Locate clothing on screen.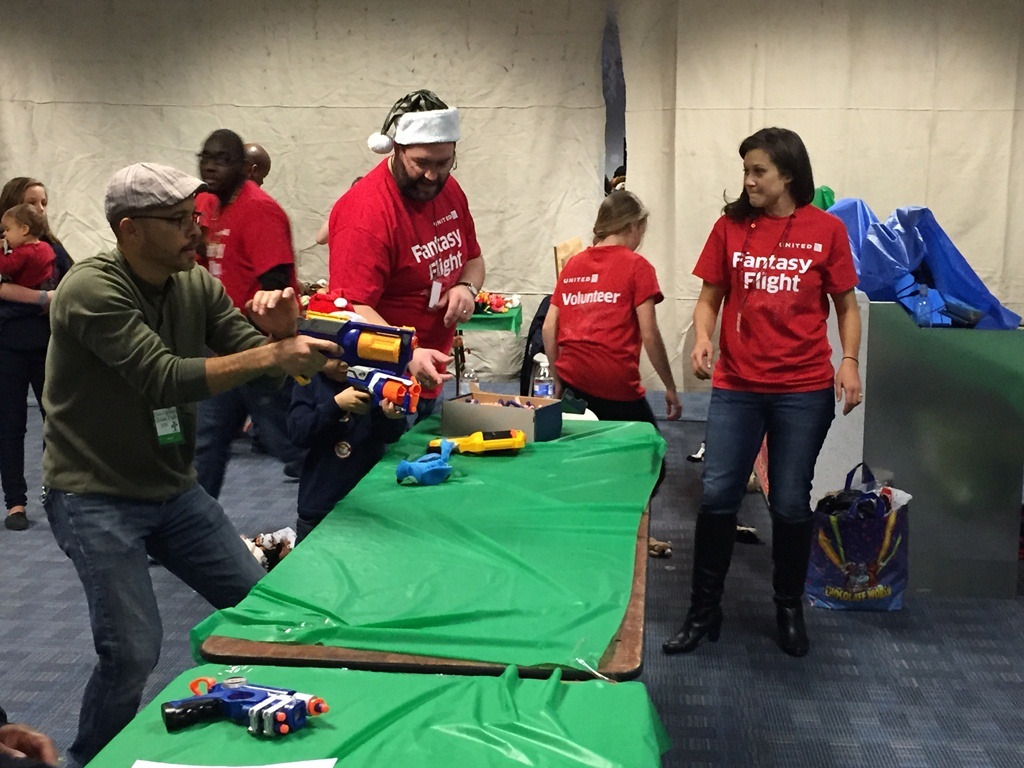
On screen at [195,181,310,489].
